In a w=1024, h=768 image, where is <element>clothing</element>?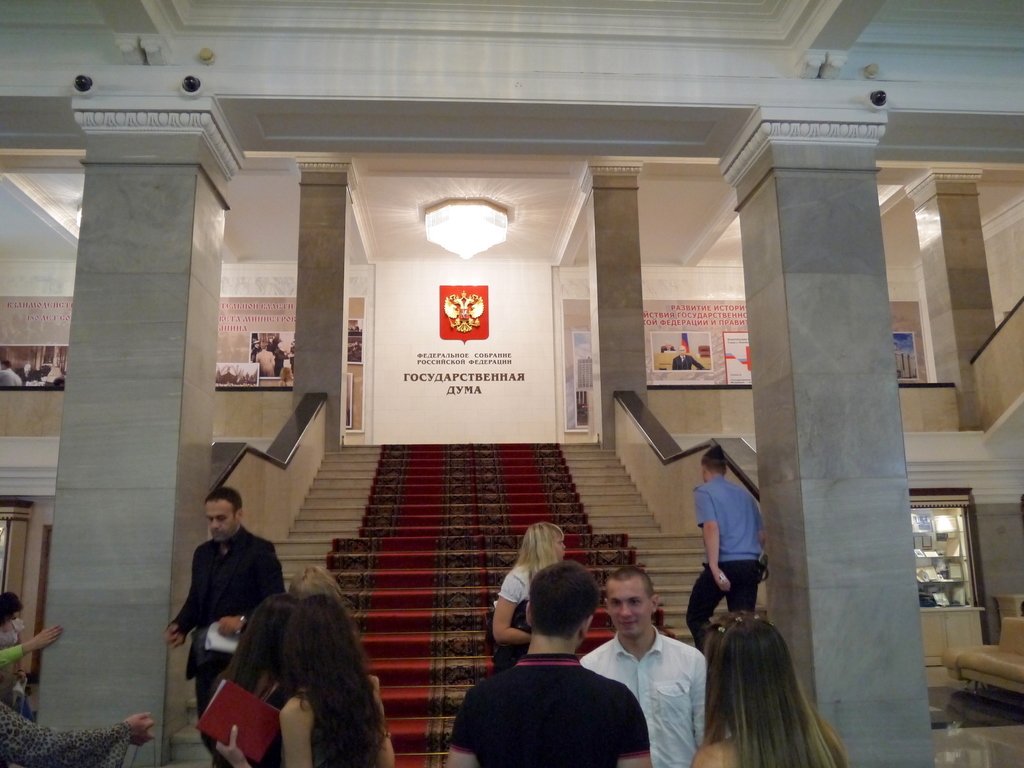
region(172, 520, 282, 767).
